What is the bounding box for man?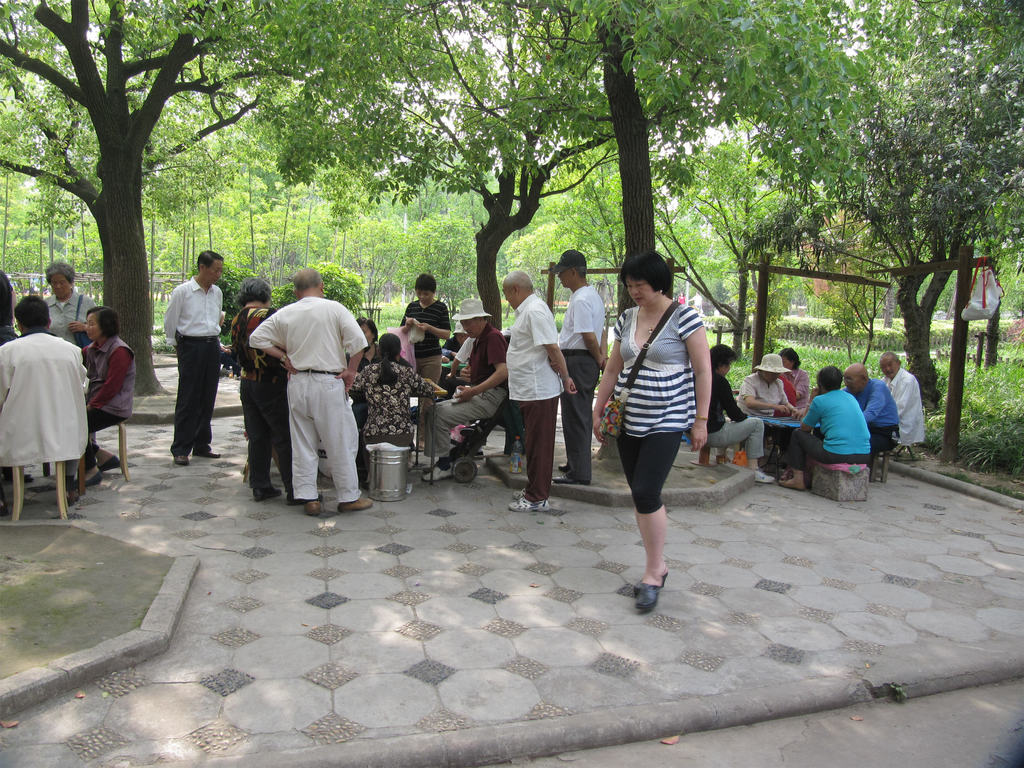
[705,343,782,483].
